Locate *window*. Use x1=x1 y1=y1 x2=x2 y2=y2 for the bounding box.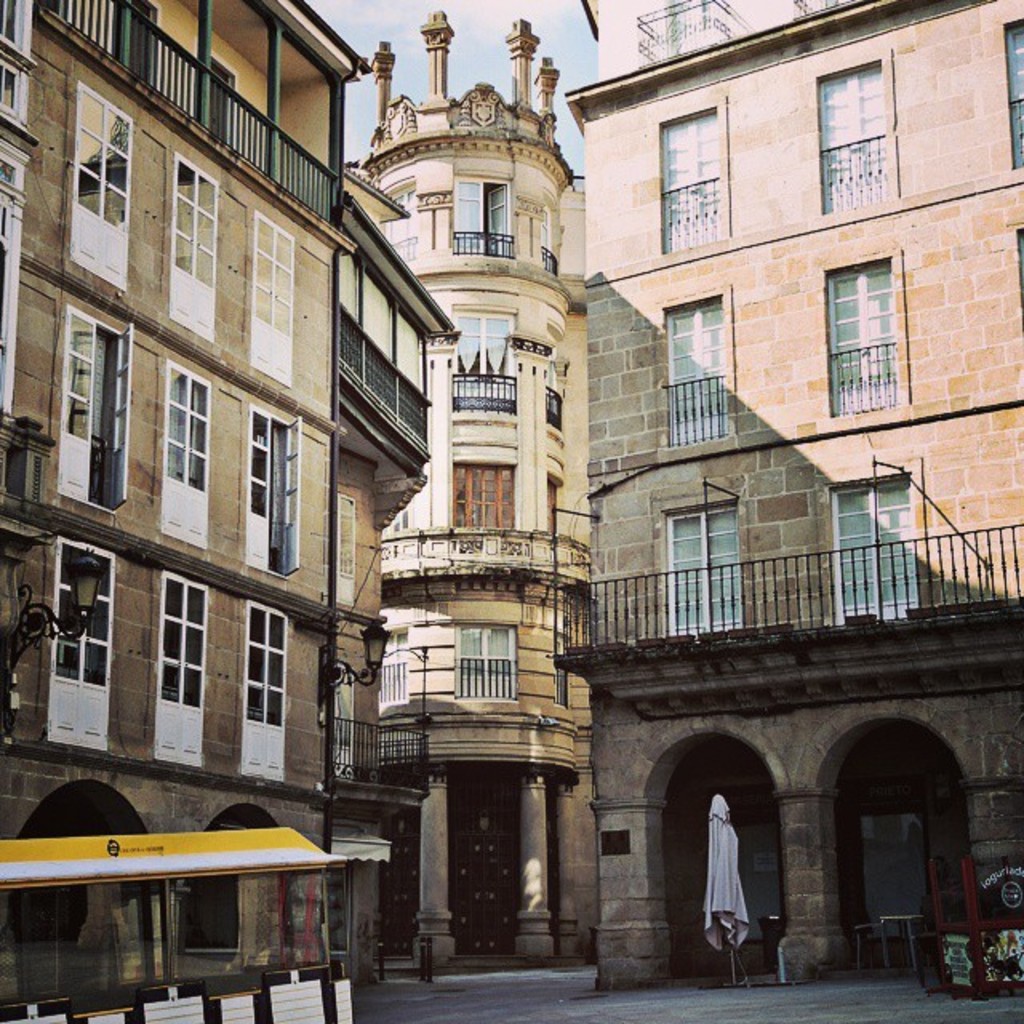
x1=667 y1=120 x2=712 y2=250.
